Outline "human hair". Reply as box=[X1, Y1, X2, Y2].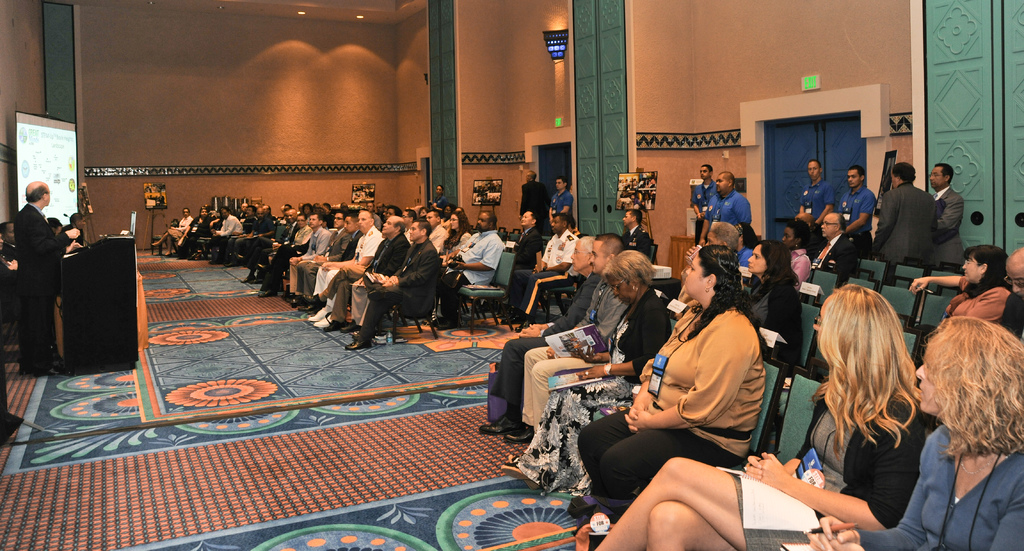
box=[692, 241, 766, 346].
